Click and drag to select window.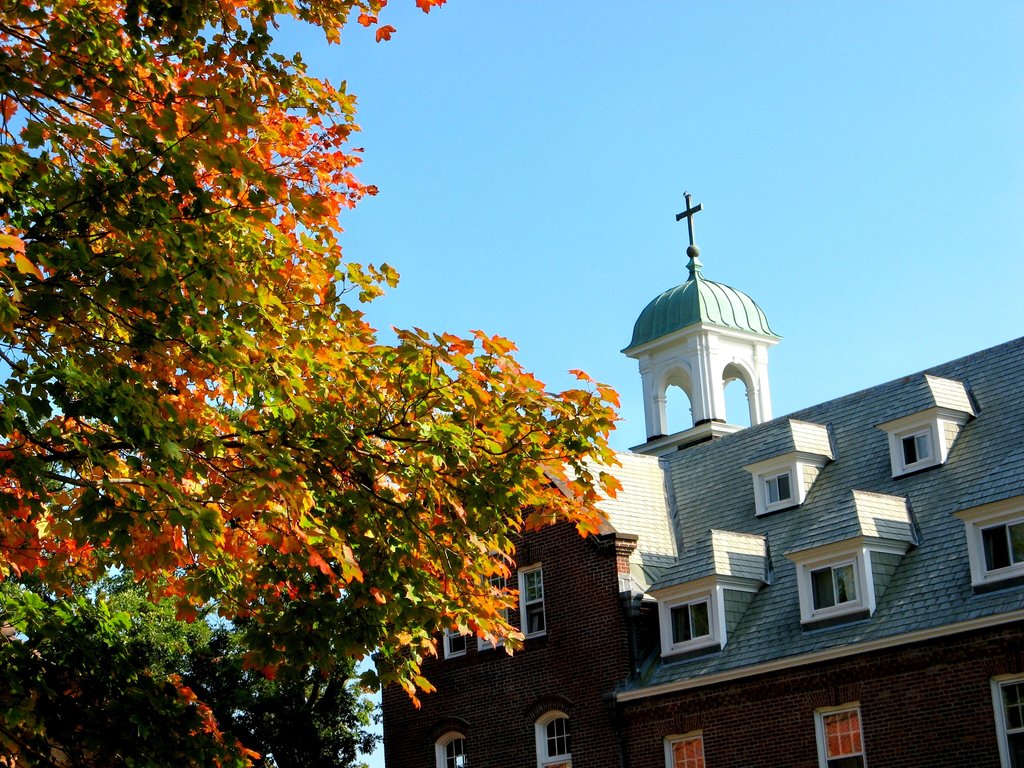
Selection: [left=816, top=708, right=866, bottom=767].
